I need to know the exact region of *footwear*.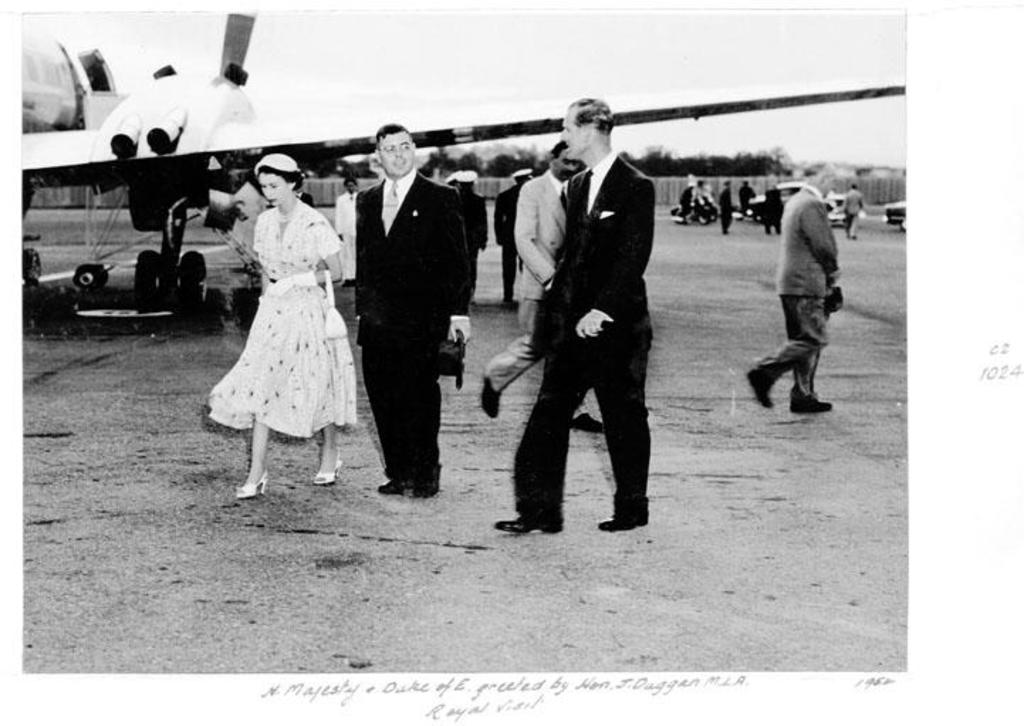
Region: 756/338/829/412.
